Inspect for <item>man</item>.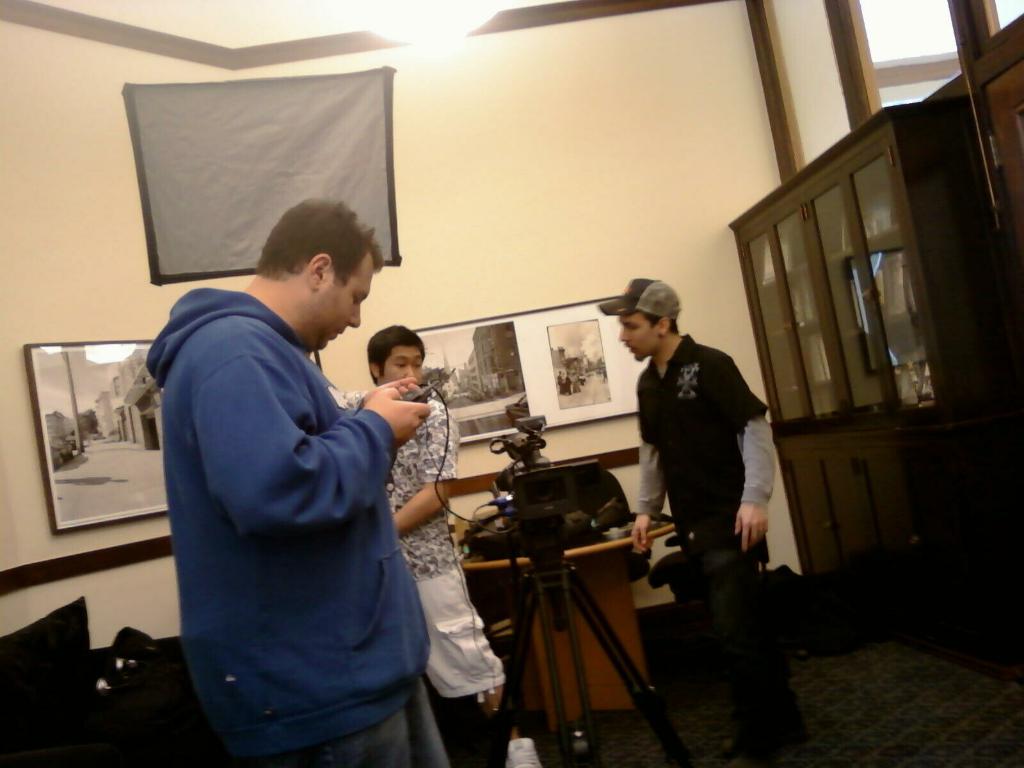
Inspection: pyautogui.locateOnScreen(148, 196, 435, 766).
